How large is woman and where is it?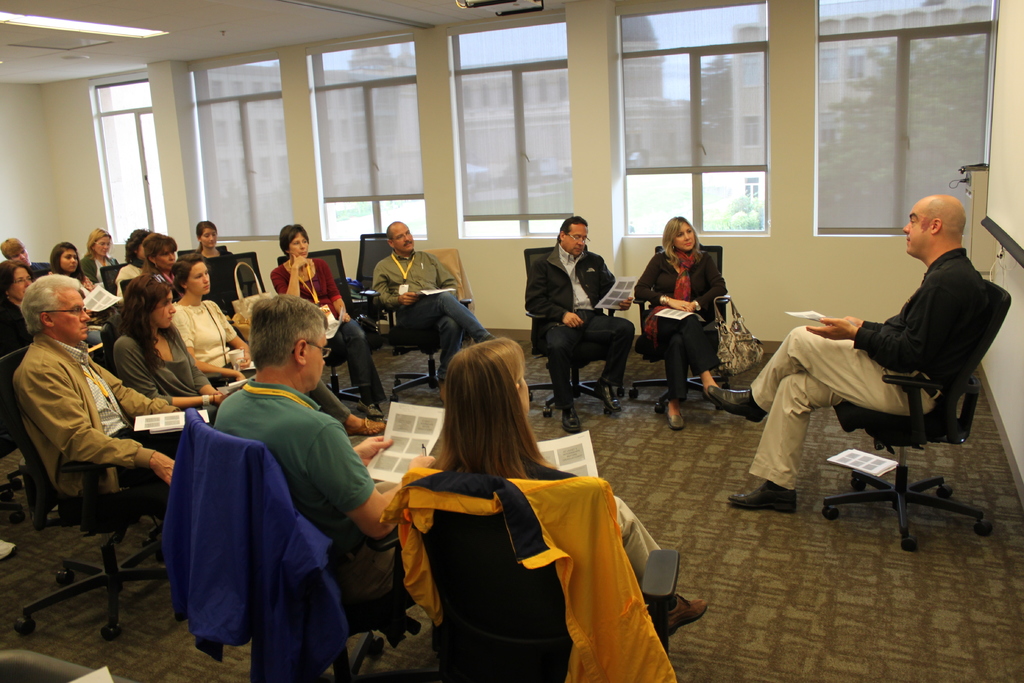
Bounding box: l=428, t=336, r=706, b=636.
